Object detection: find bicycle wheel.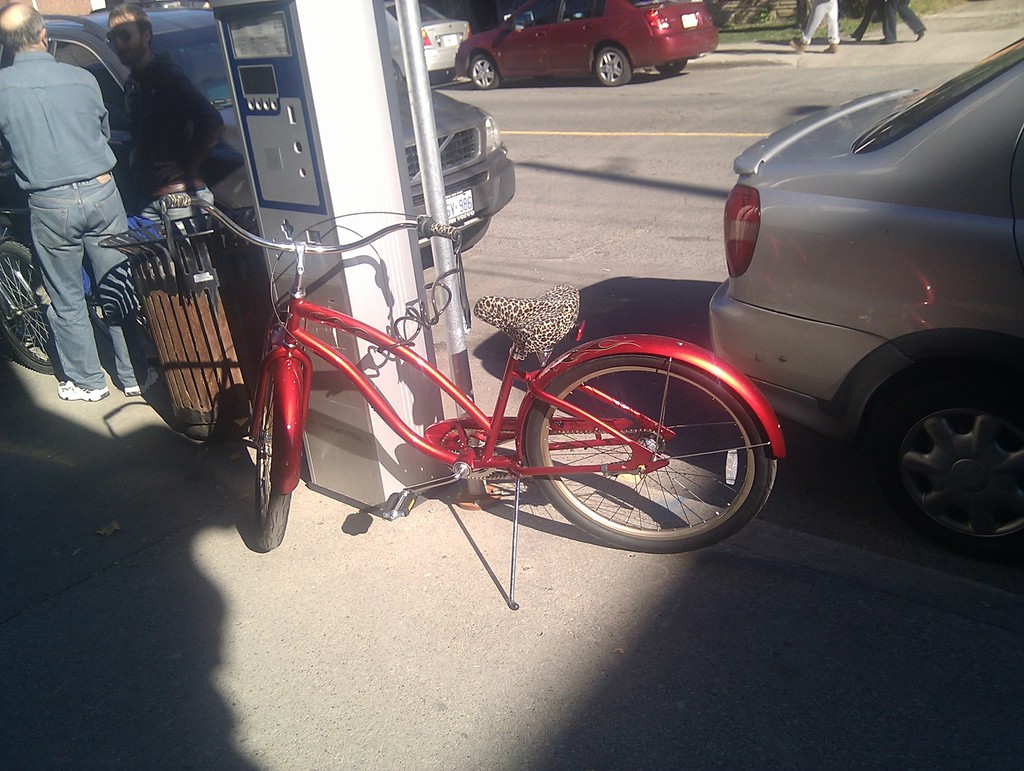
500:334:778:559.
